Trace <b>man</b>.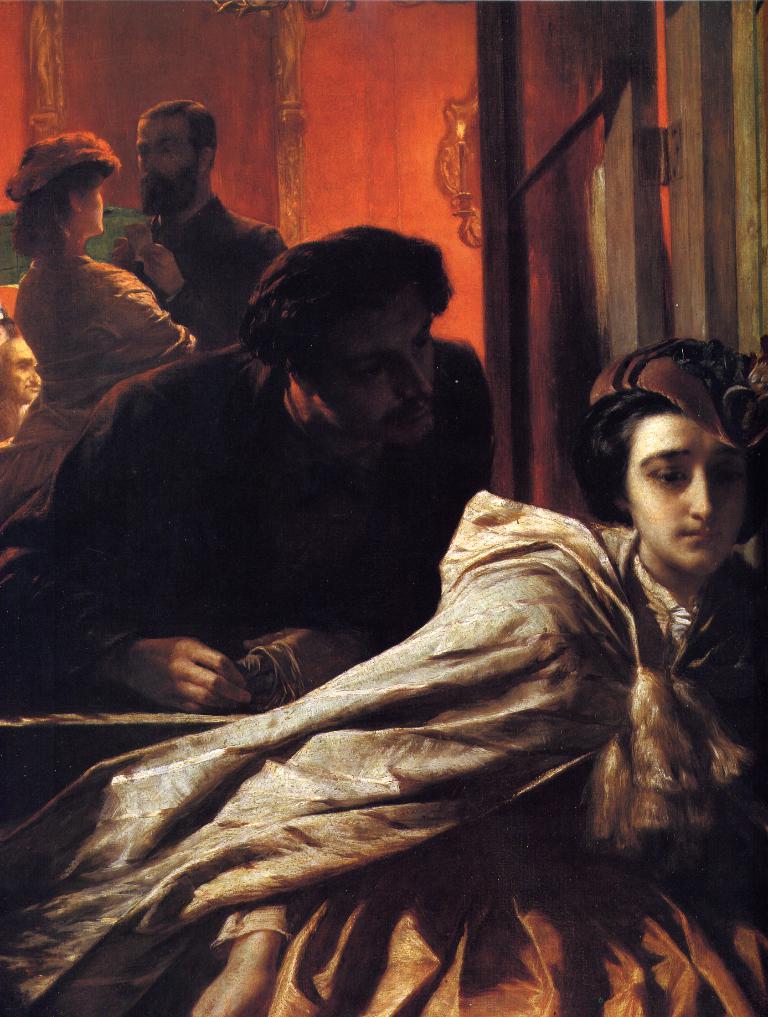
Traced to BBox(24, 235, 491, 706).
